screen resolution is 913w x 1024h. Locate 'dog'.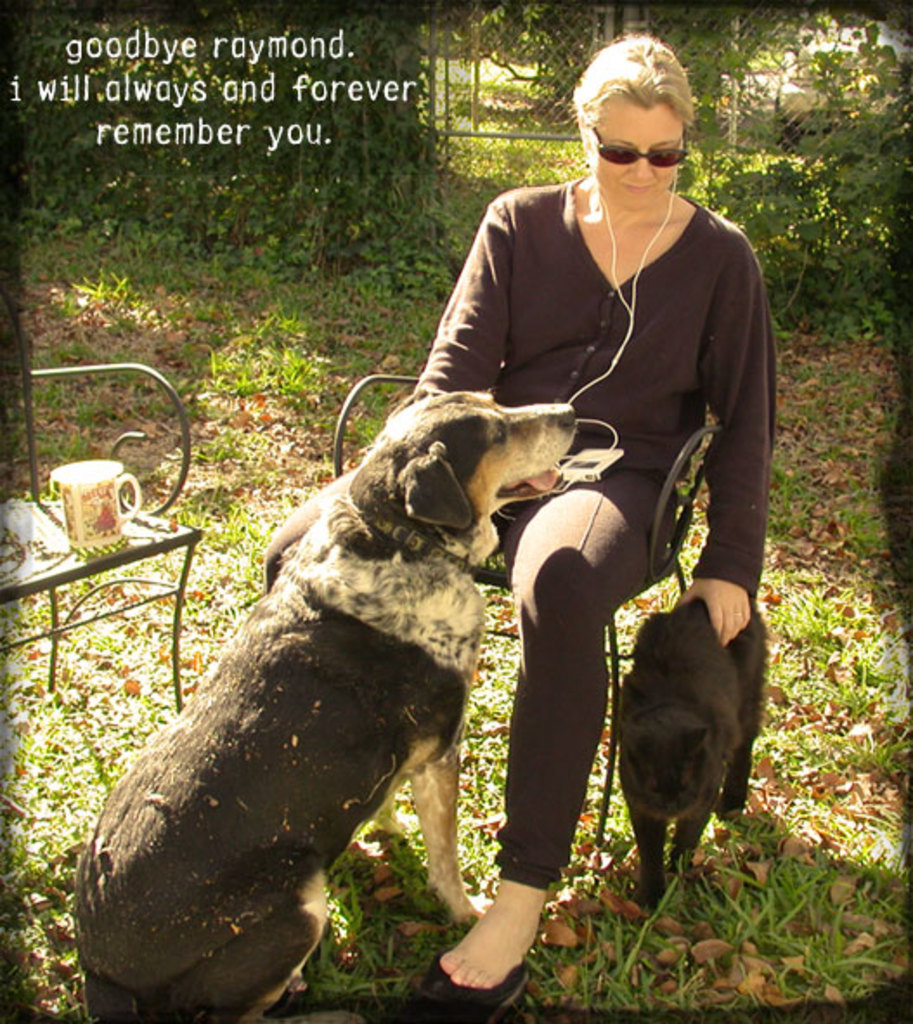
bbox(81, 390, 584, 1022).
